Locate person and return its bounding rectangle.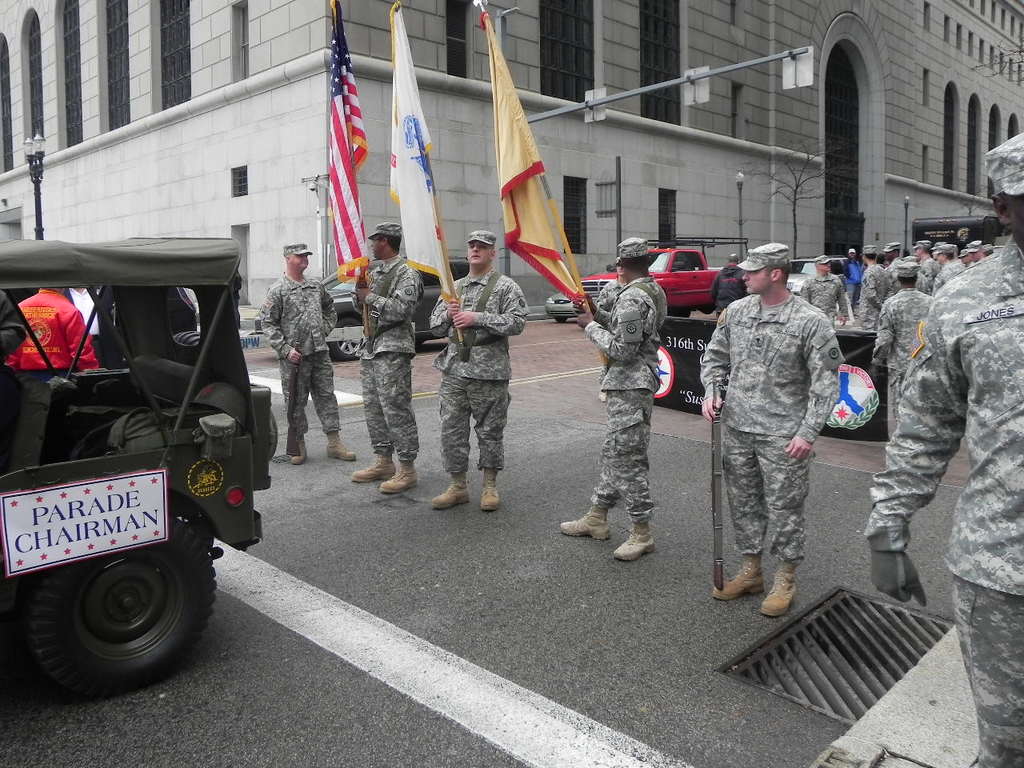
710/233/839/632.
